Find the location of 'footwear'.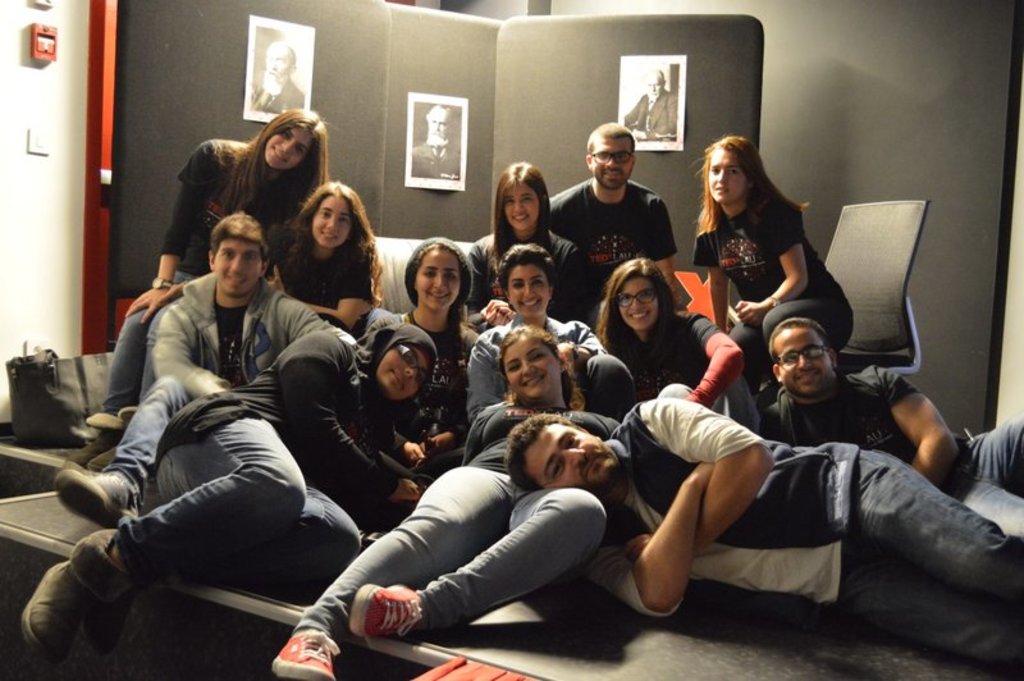
Location: x1=353 y1=585 x2=431 y2=637.
